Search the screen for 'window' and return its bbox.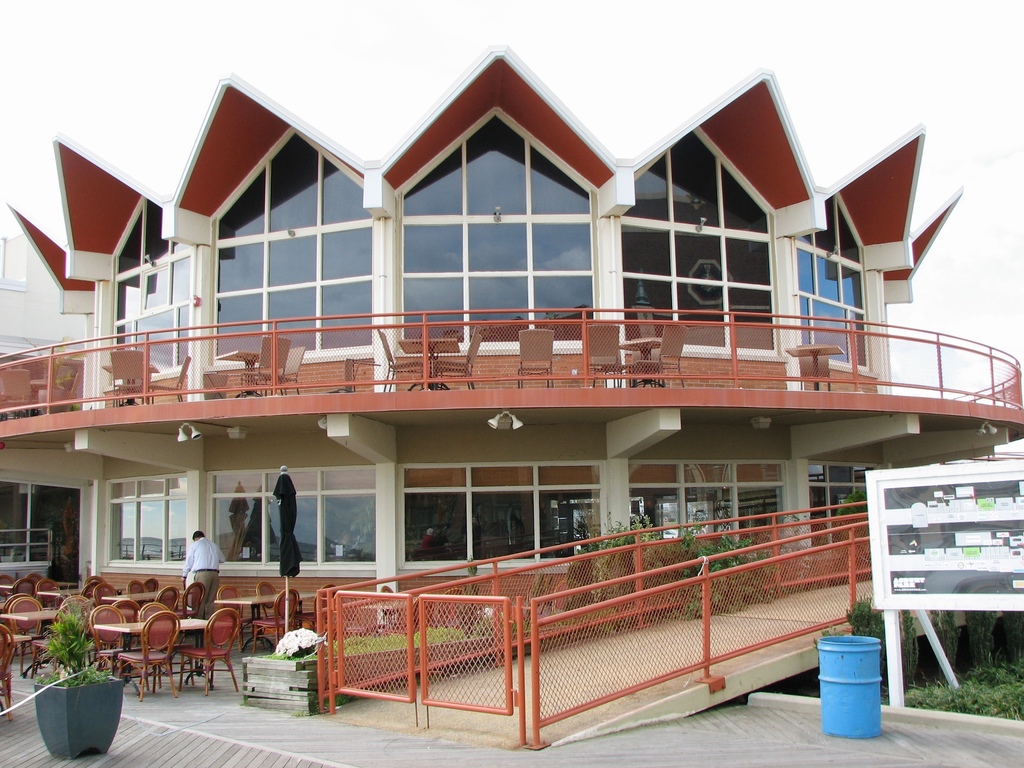
Found: [x1=401, y1=156, x2=602, y2=315].
